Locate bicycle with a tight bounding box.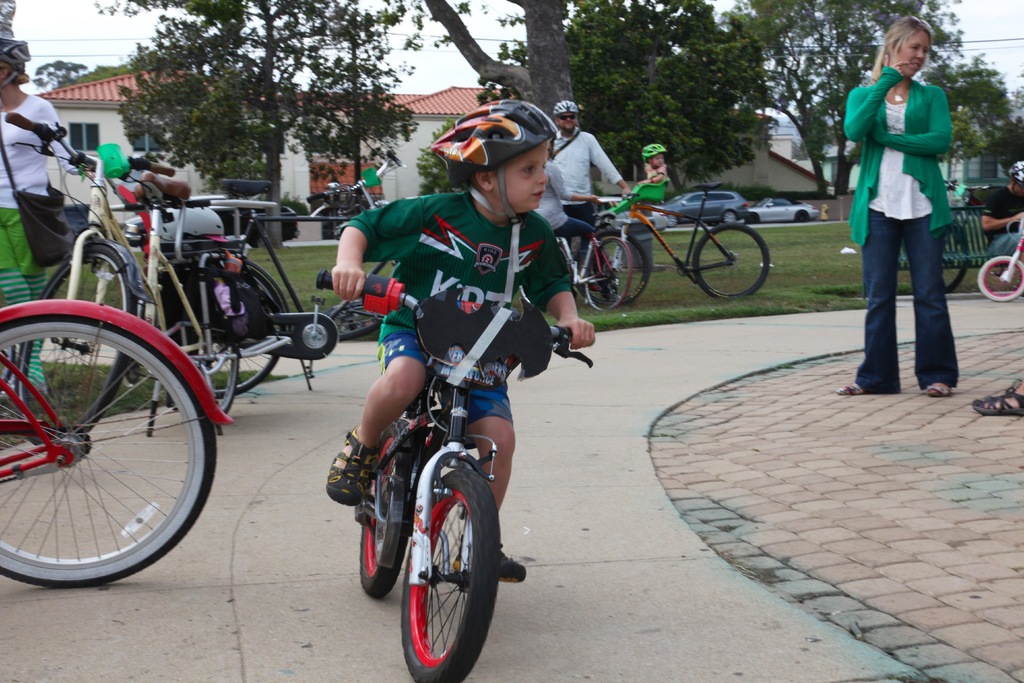
left=555, top=211, right=634, bottom=311.
